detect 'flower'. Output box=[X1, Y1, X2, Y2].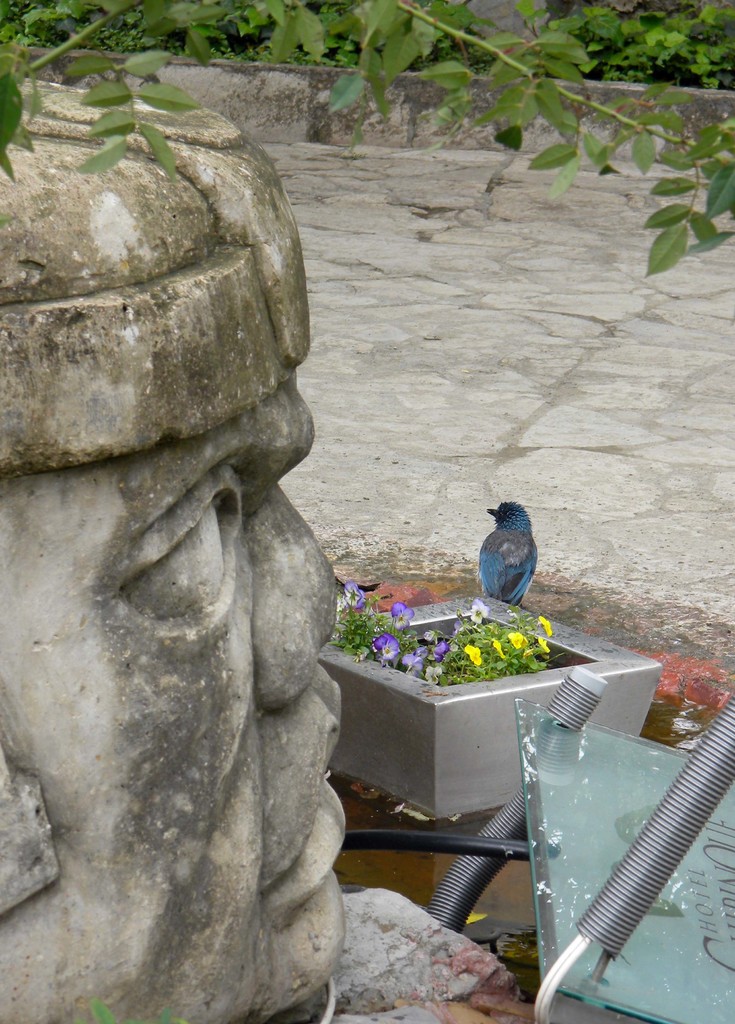
box=[463, 638, 480, 669].
